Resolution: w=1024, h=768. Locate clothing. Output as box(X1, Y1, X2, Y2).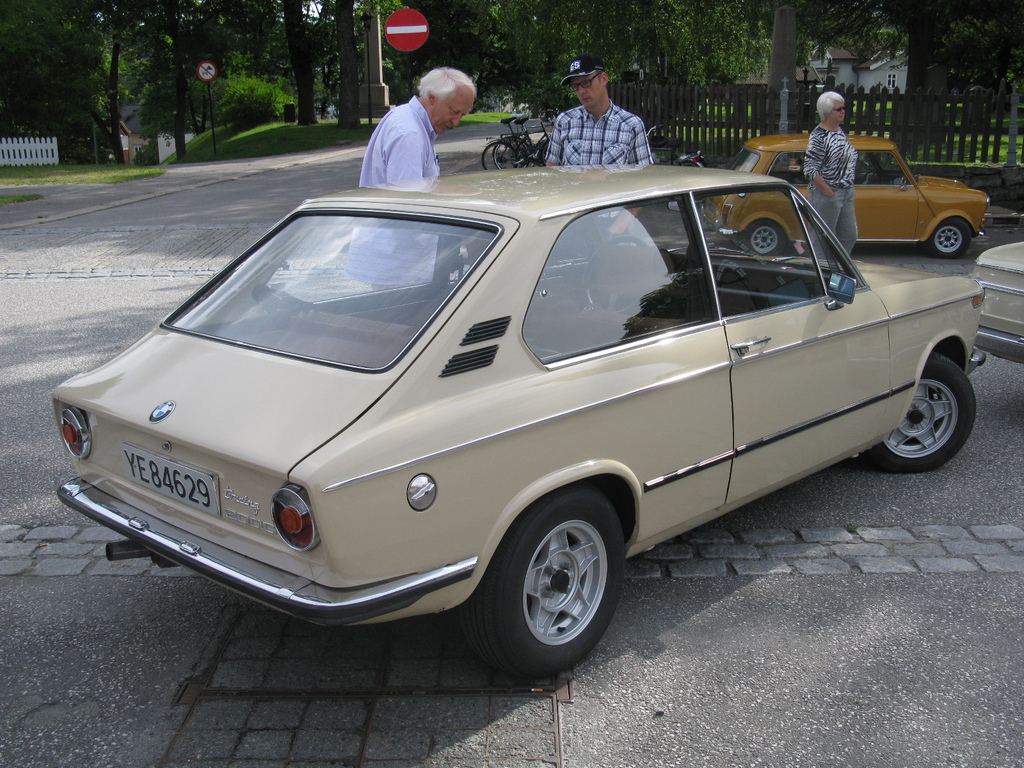
box(546, 102, 650, 235).
